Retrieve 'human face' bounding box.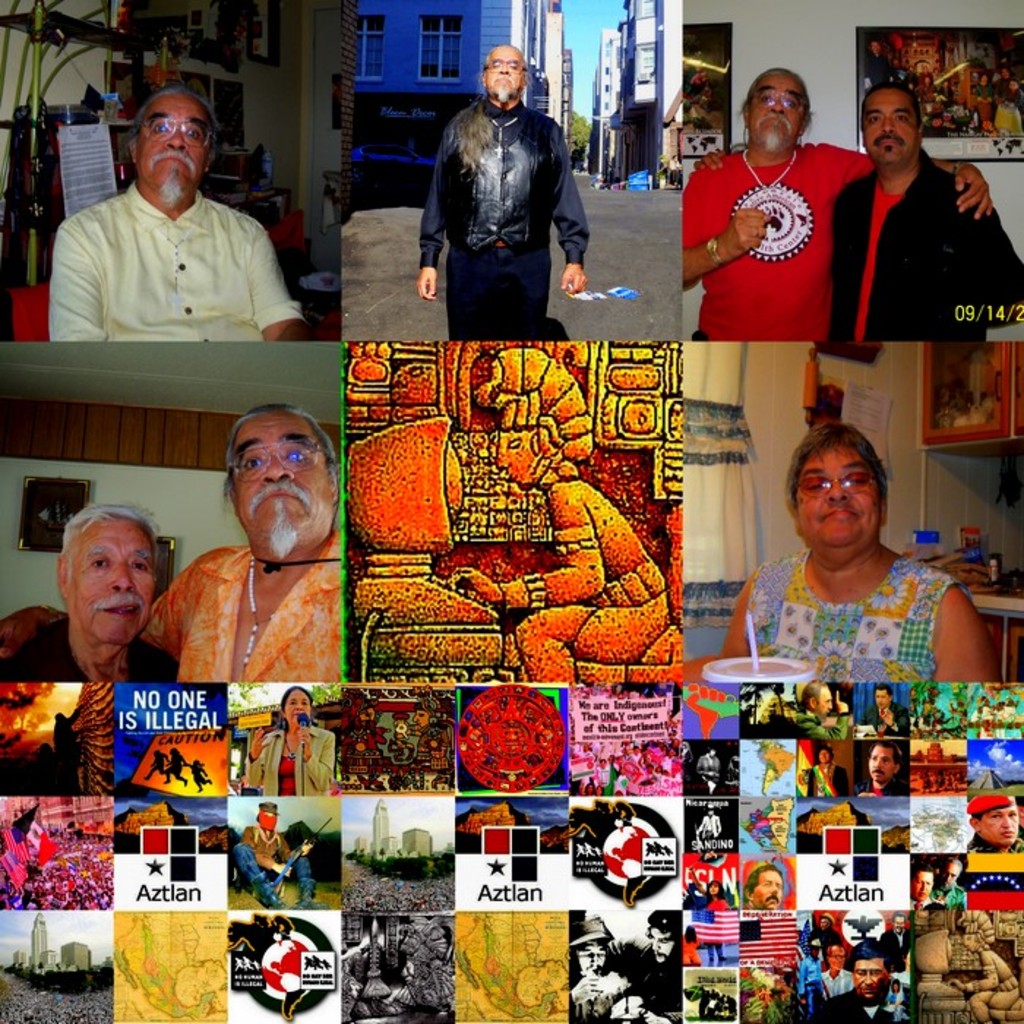
Bounding box: [x1=750, y1=75, x2=803, y2=143].
